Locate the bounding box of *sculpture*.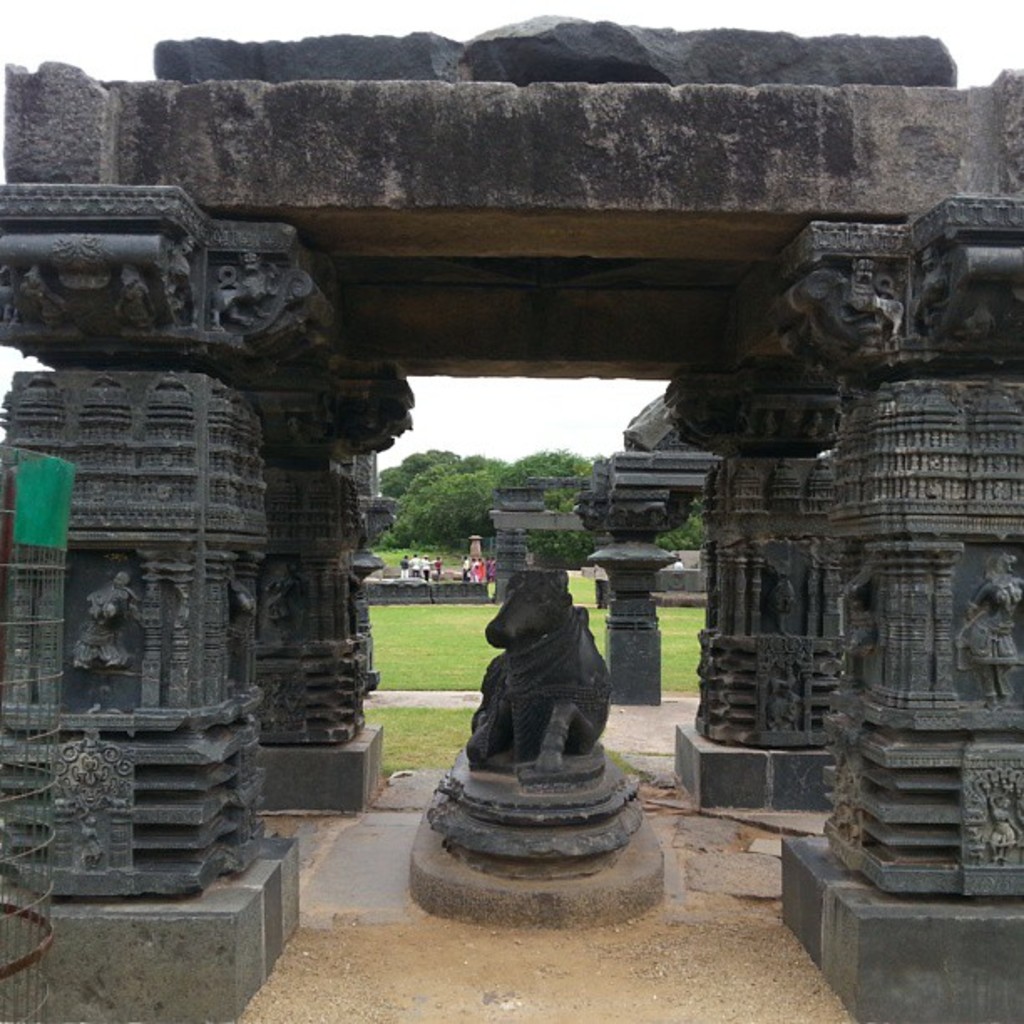
Bounding box: x1=433, y1=527, x2=643, y2=848.
